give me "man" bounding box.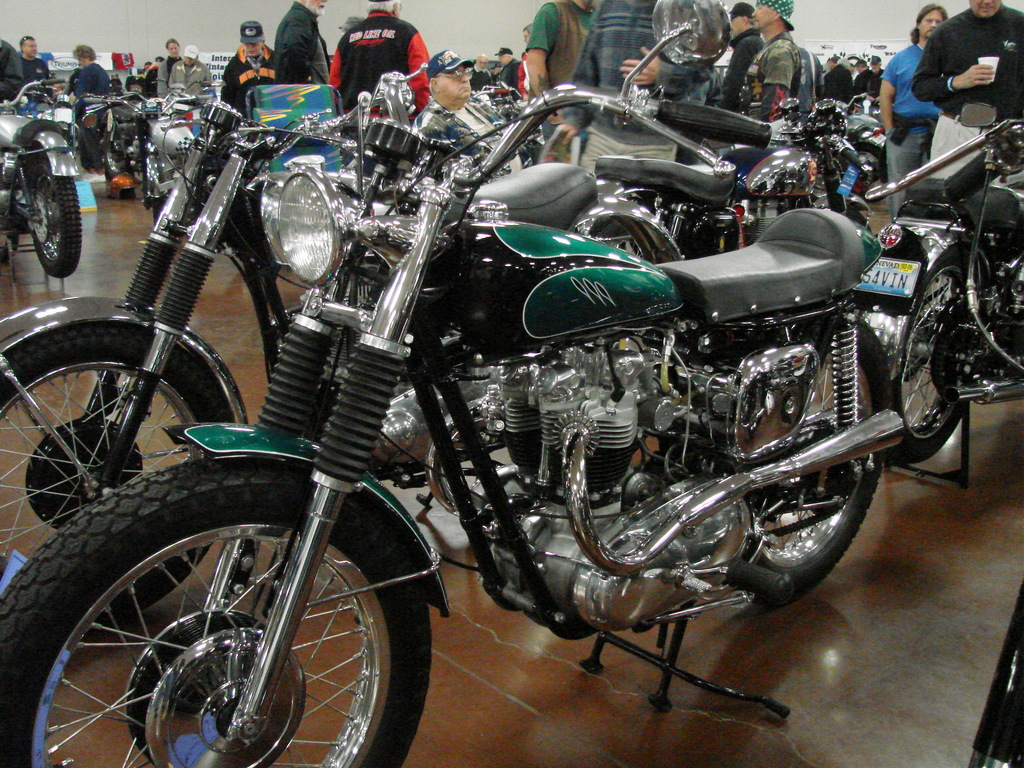
bbox=[548, 0, 712, 140].
